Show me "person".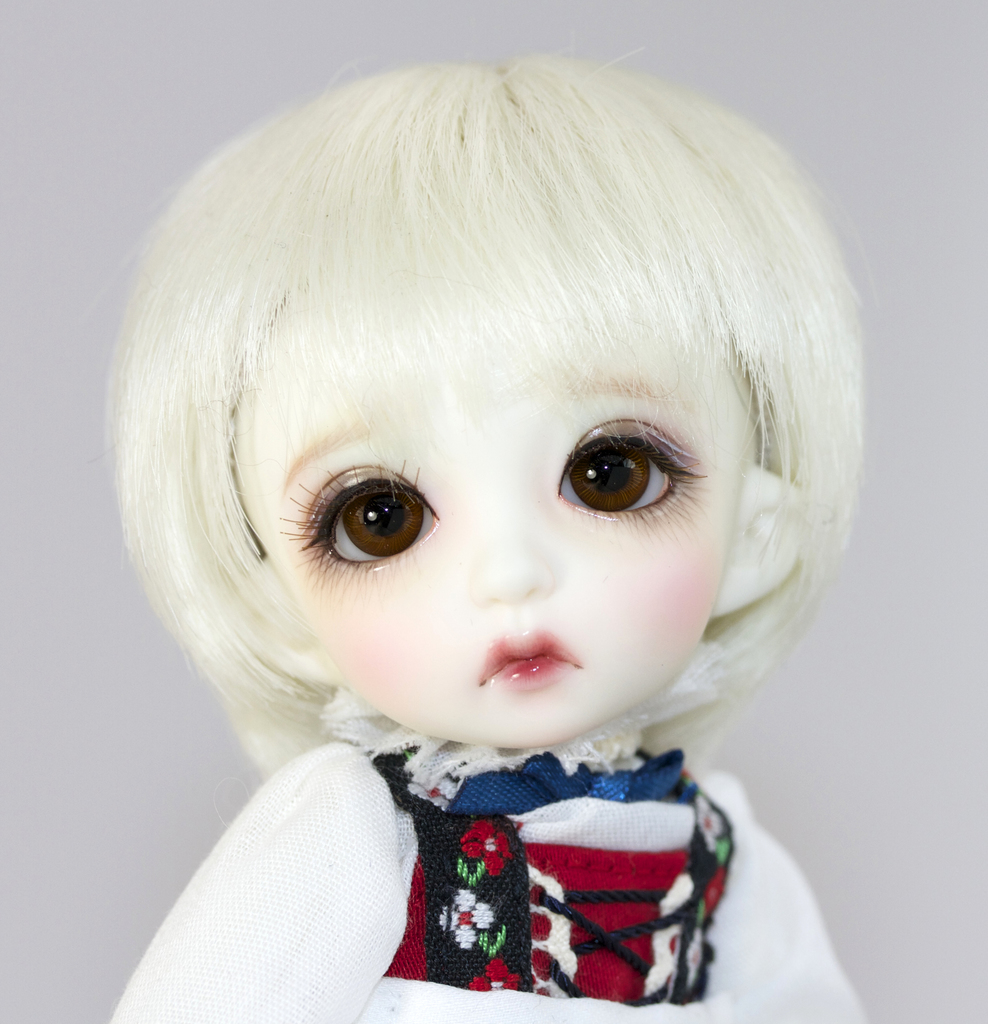
"person" is here: locate(49, 12, 921, 1008).
